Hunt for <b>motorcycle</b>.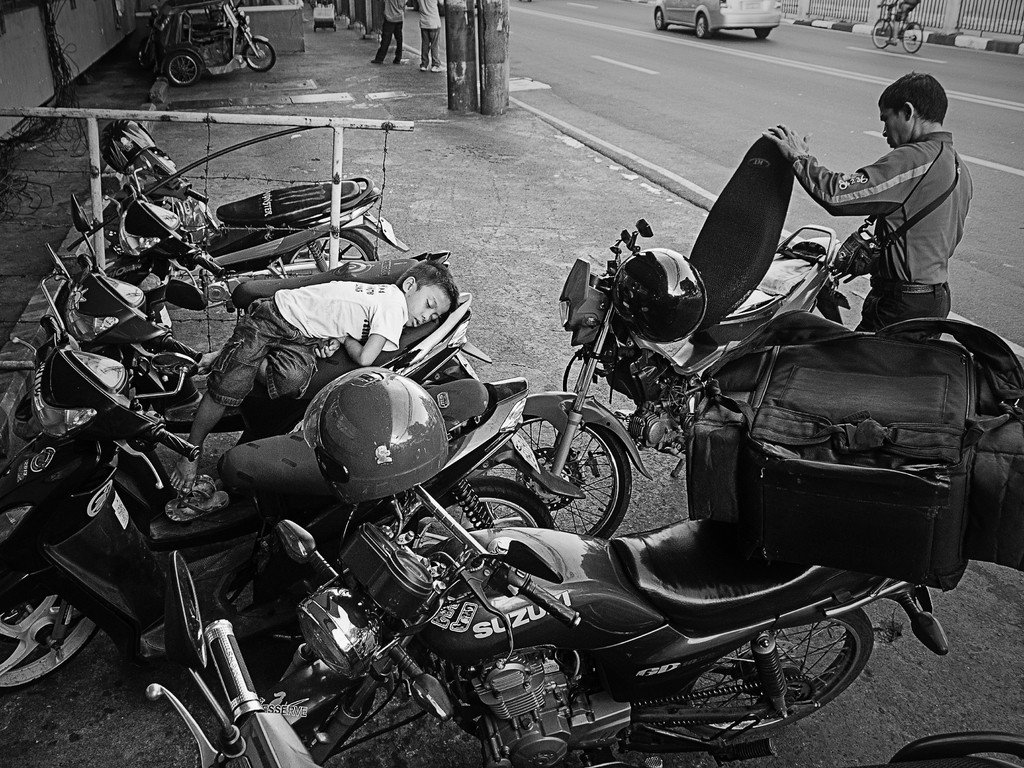
Hunted down at Rect(163, 5, 273, 85).
